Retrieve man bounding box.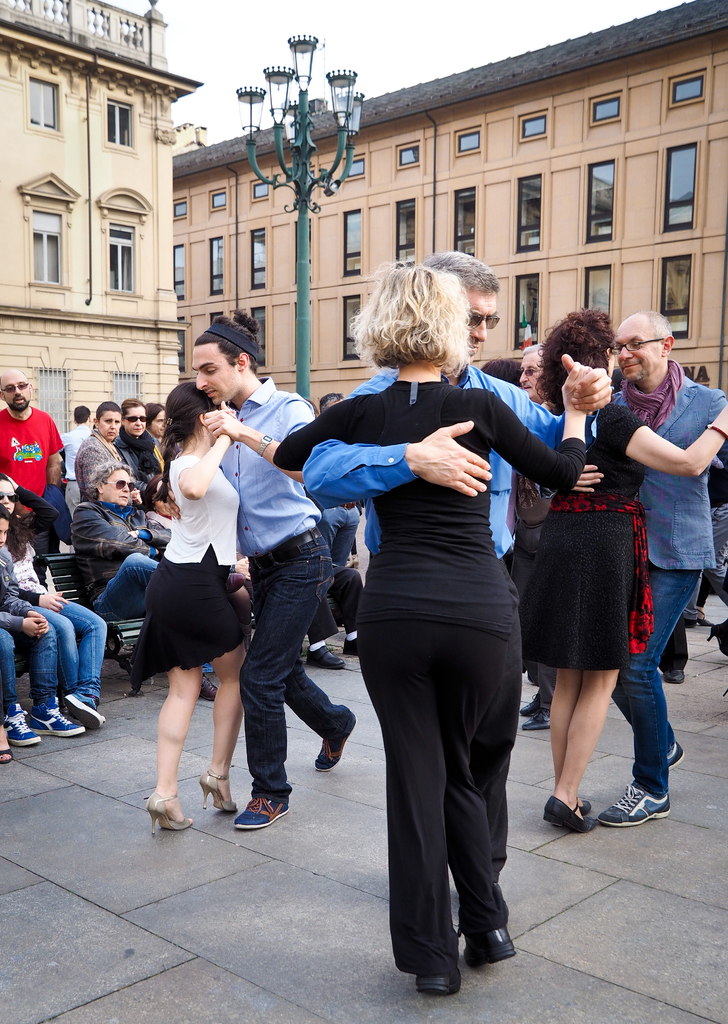
Bounding box: crop(211, 311, 353, 828).
